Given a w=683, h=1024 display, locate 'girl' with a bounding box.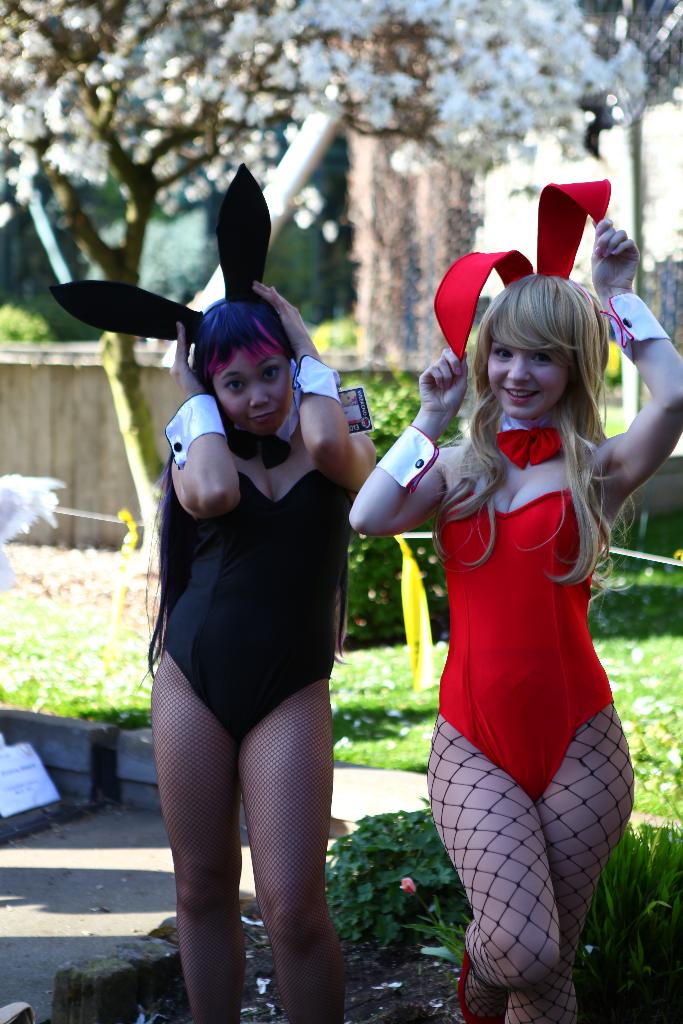
Located: bbox=[48, 160, 377, 1023].
